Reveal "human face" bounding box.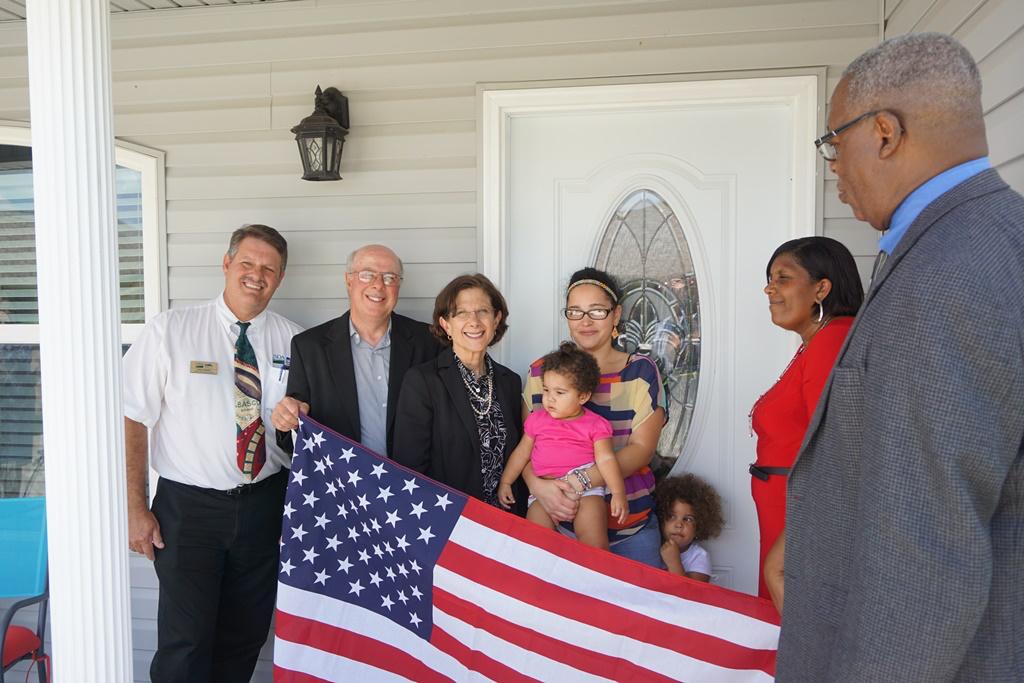
Revealed: <bbox>765, 250, 817, 328</bbox>.
